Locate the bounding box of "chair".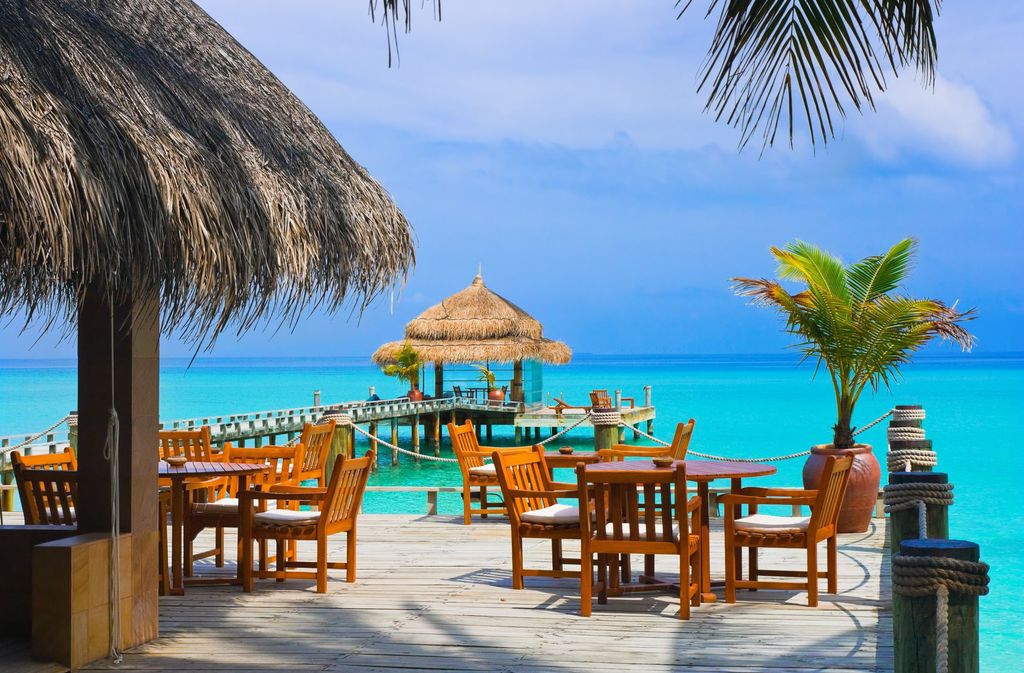
Bounding box: bbox=(703, 469, 858, 622).
